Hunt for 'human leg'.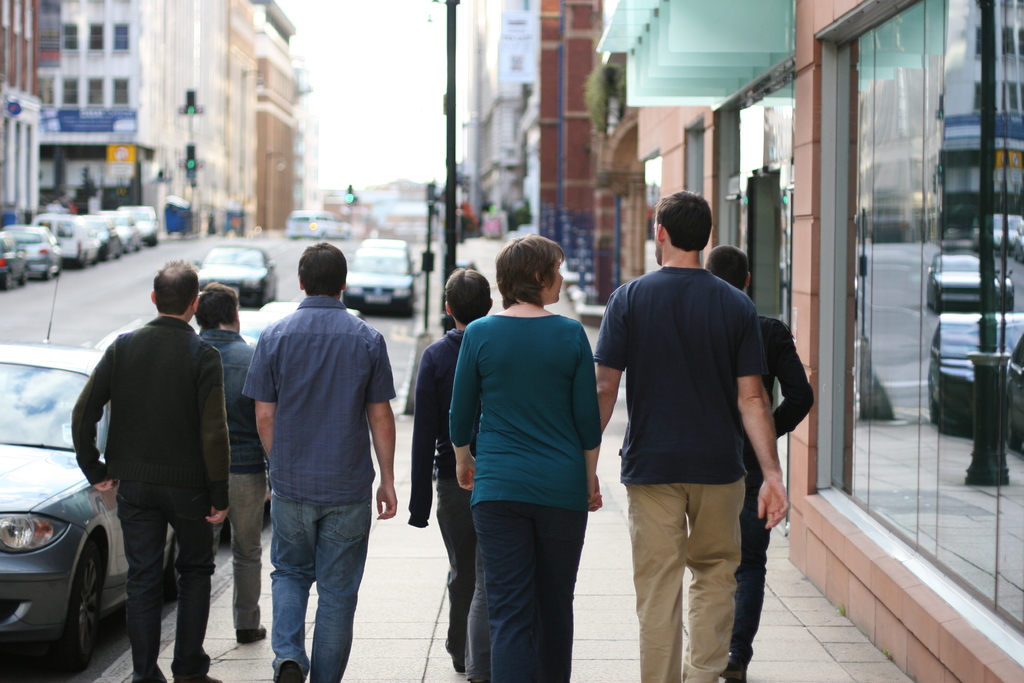
Hunted down at (542, 508, 589, 678).
